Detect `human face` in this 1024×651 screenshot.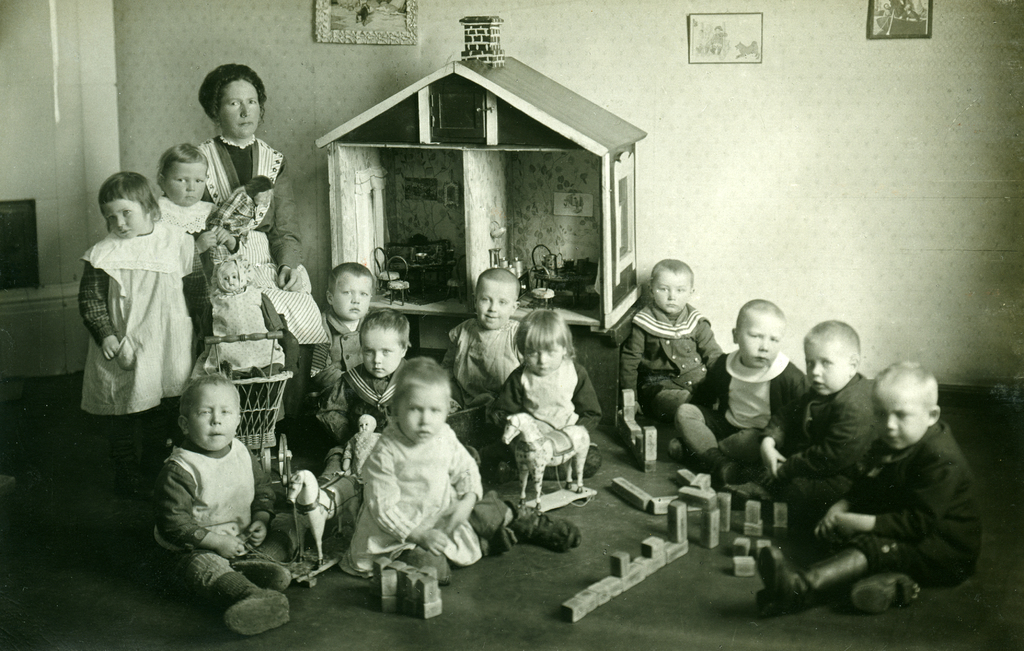
Detection: [x1=212, y1=70, x2=257, y2=143].
